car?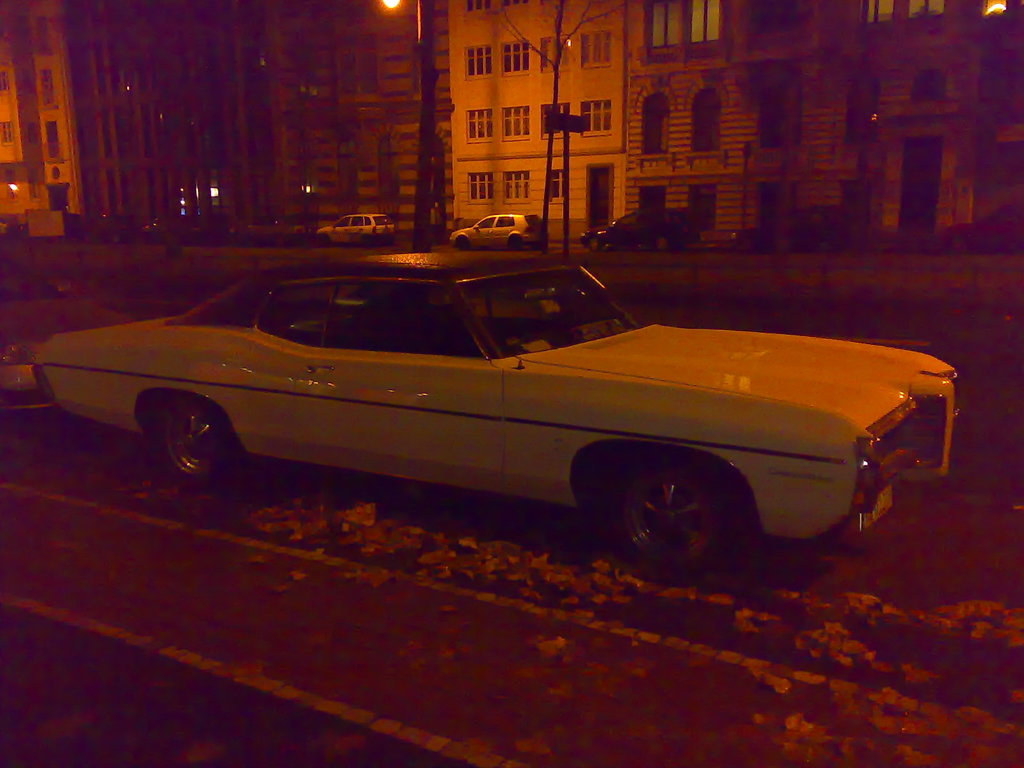
bbox=[0, 245, 141, 424]
